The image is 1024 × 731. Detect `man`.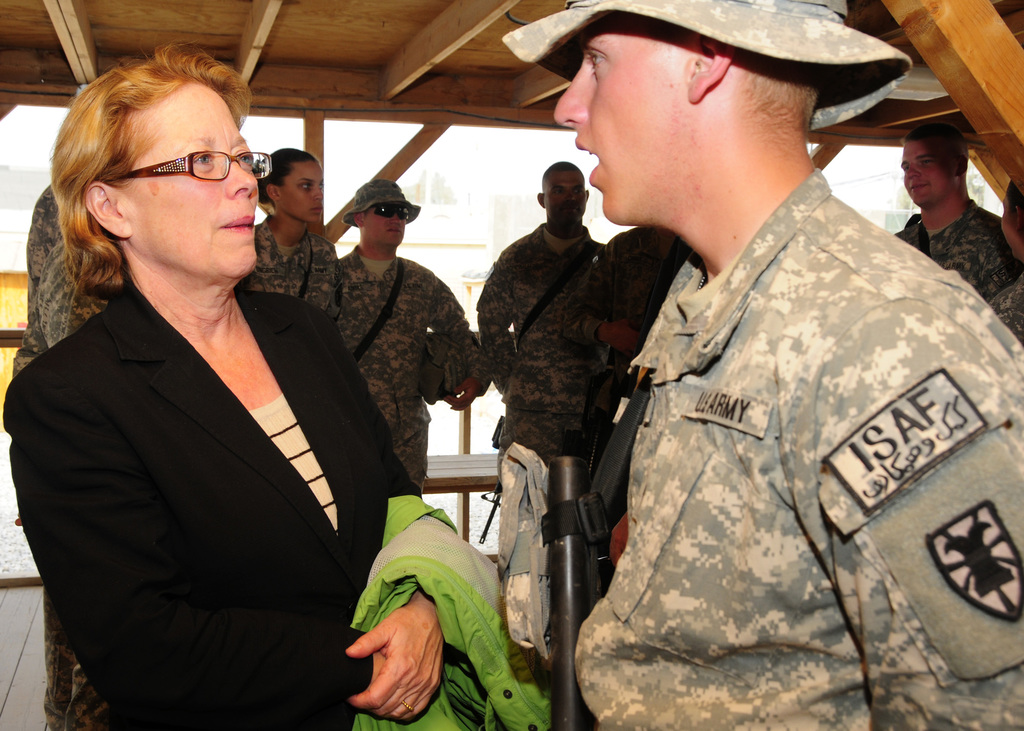
Detection: <box>516,2,1003,730</box>.
